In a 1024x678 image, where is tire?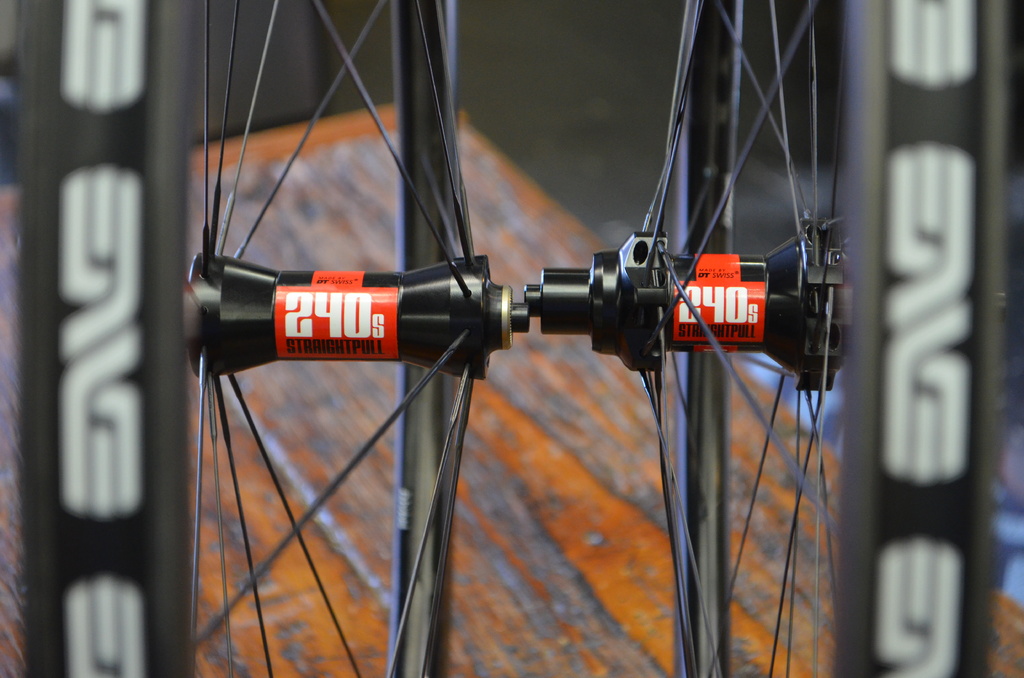
locate(6, 0, 526, 668).
